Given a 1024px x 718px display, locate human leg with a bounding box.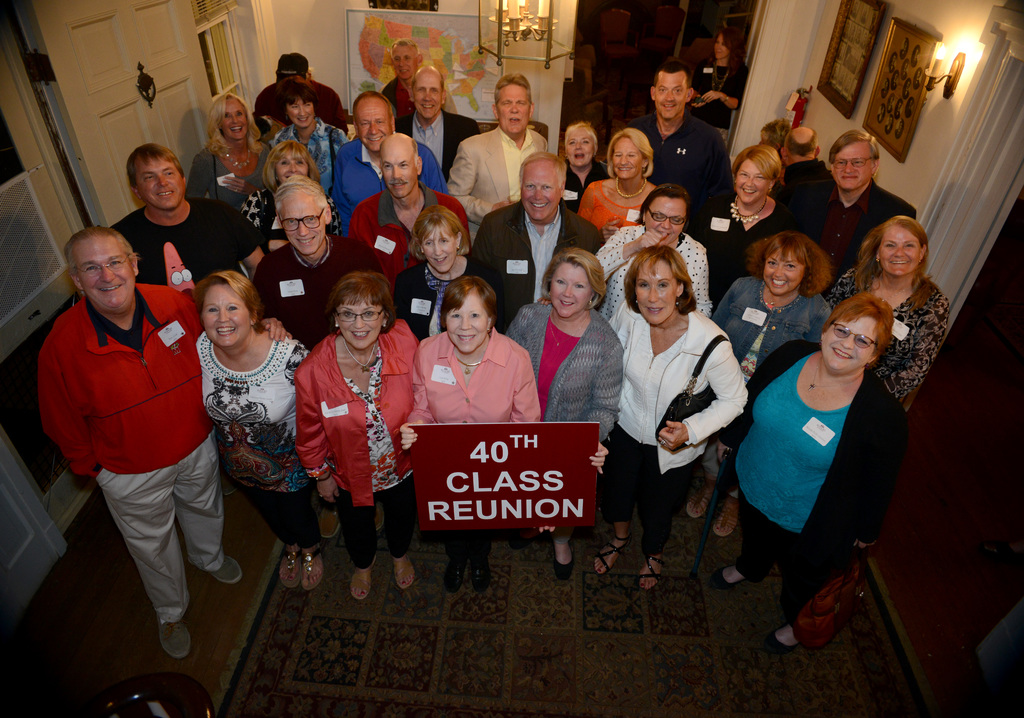
Located: x1=439 y1=530 x2=467 y2=578.
